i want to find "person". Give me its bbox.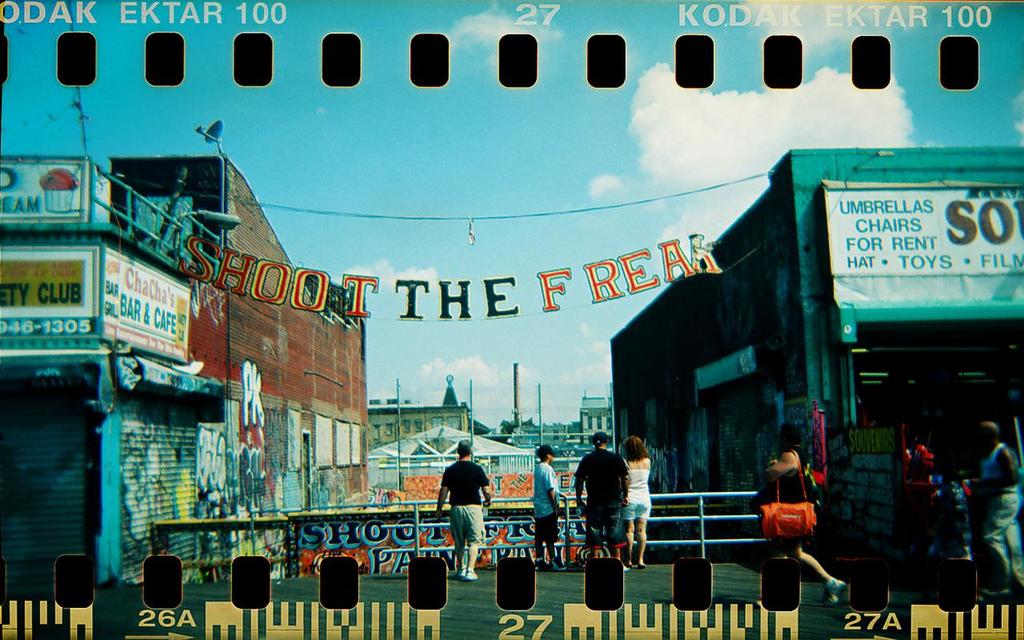
Rect(750, 420, 848, 609).
